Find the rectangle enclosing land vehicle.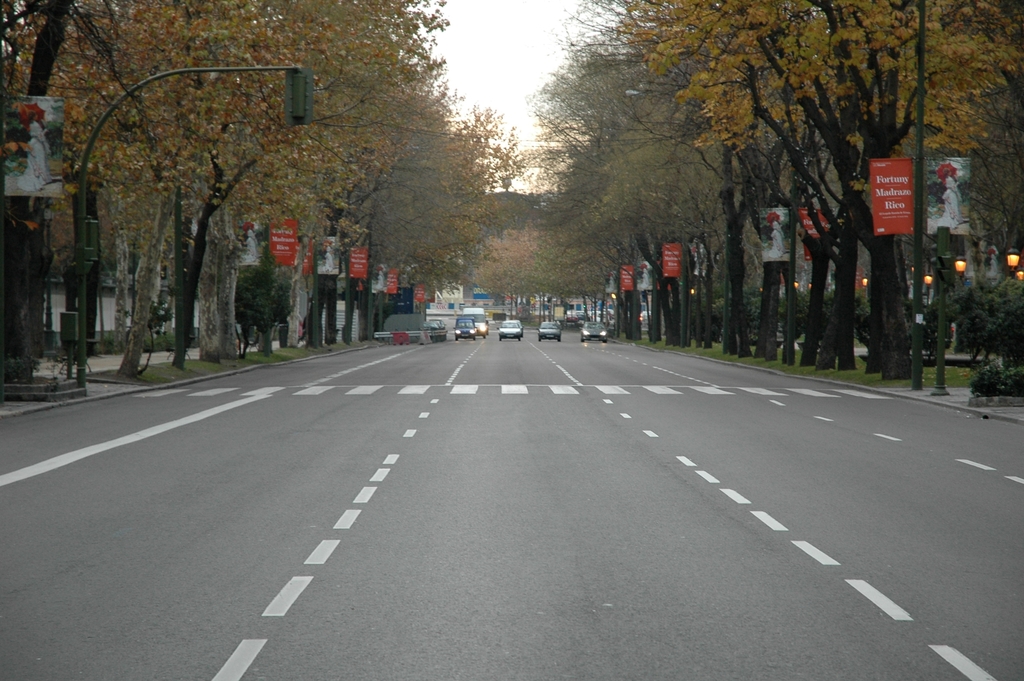
(x1=428, y1=316, x2=447, y2=340).
